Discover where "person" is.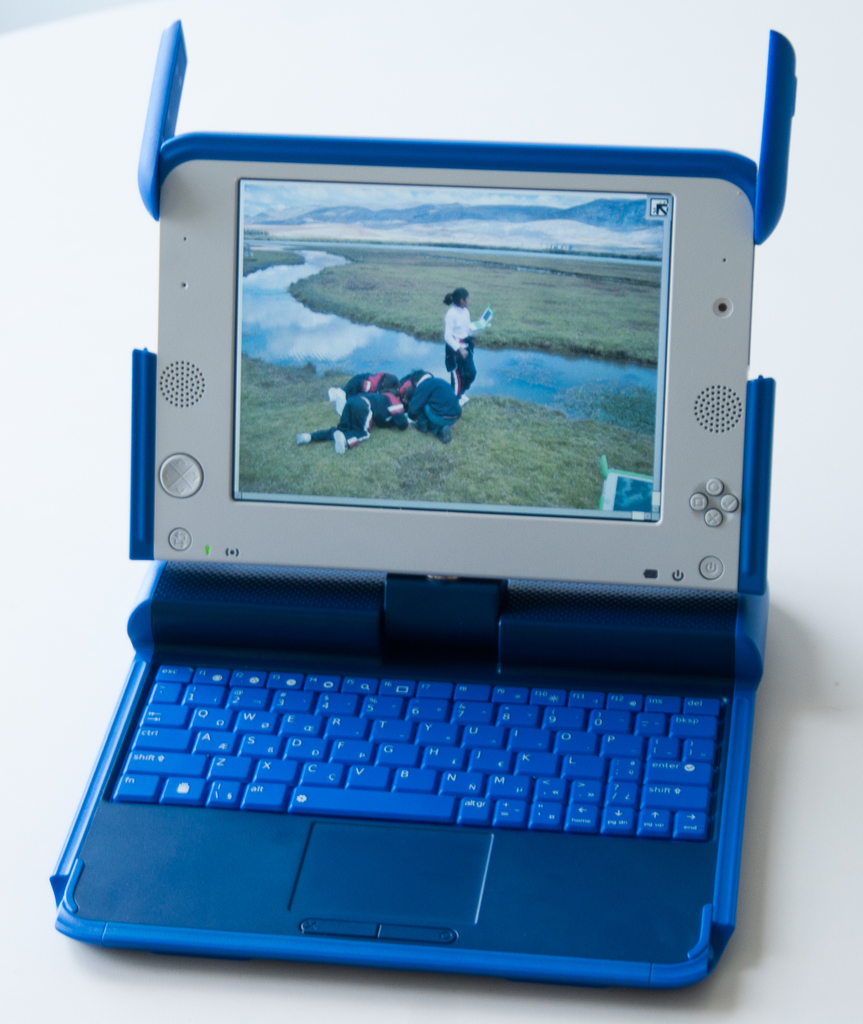
Discovered at {"x1": 296, "y1": 385, "x2": 408, "y2": 455}.
